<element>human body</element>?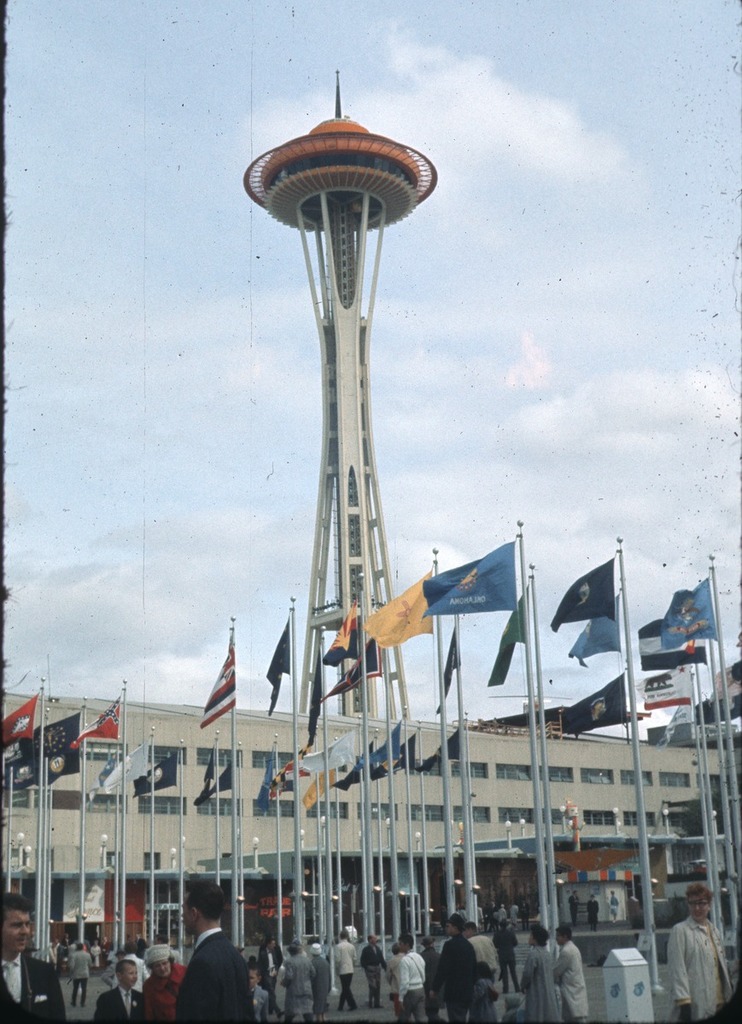
[229, 982, 277, 1023]
